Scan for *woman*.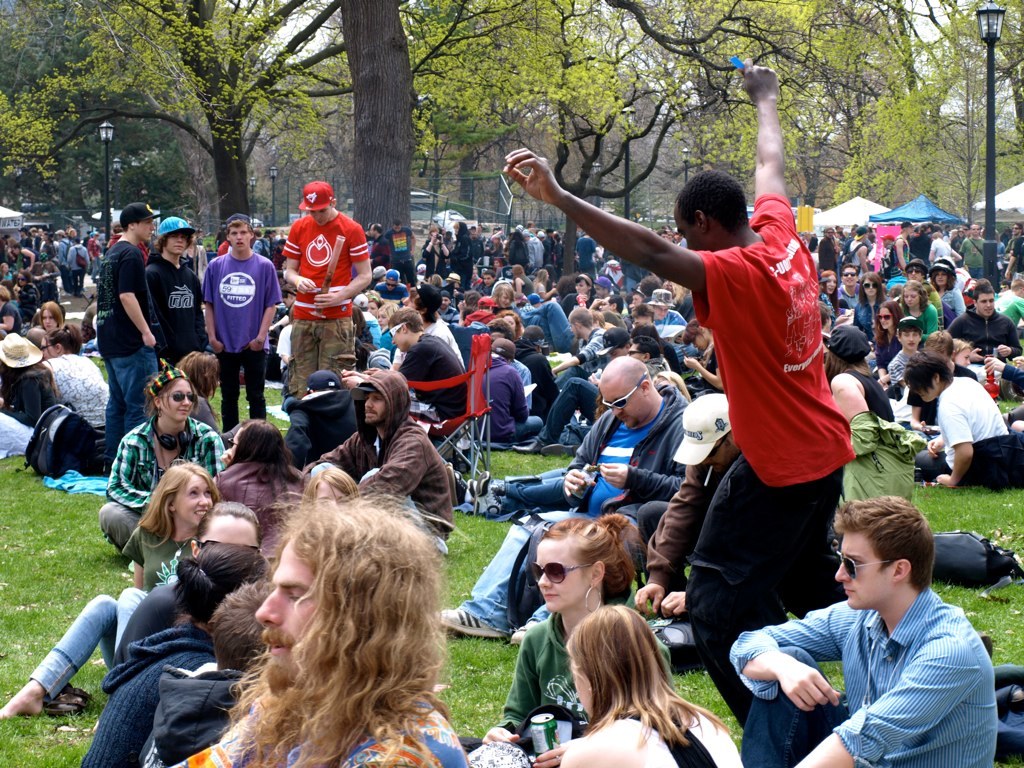
Scan result: {"left": 0, "top": 461, "right": 224, "bottom": 725}.
